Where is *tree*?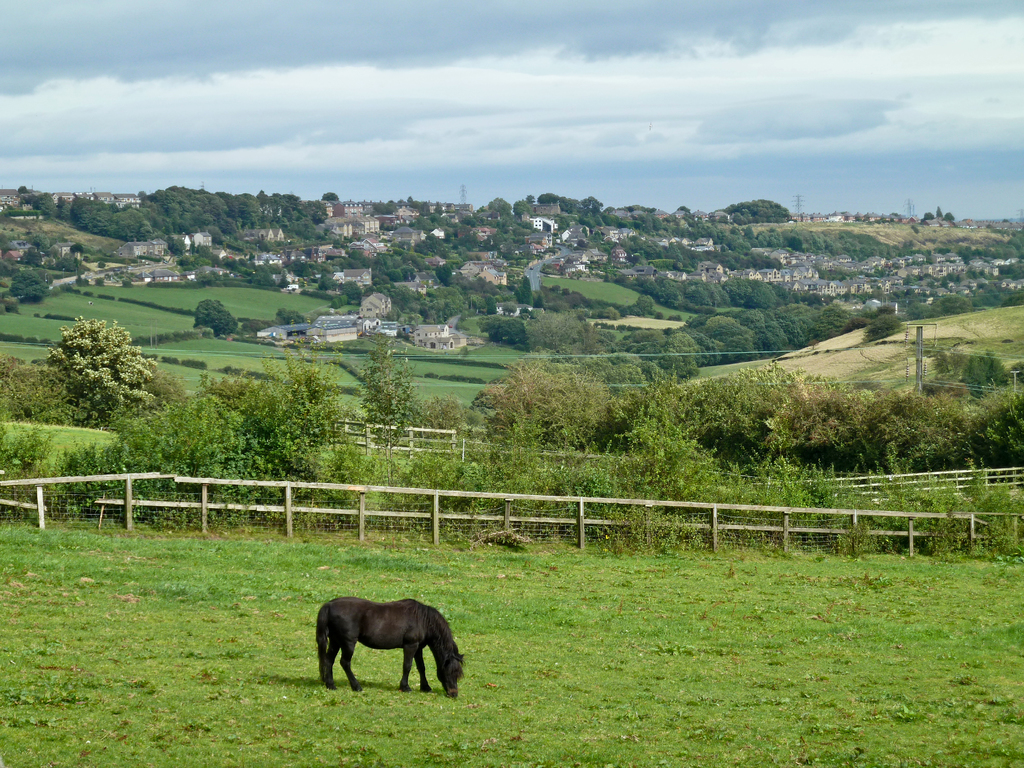
bbox(259, 336, 341, 397).
